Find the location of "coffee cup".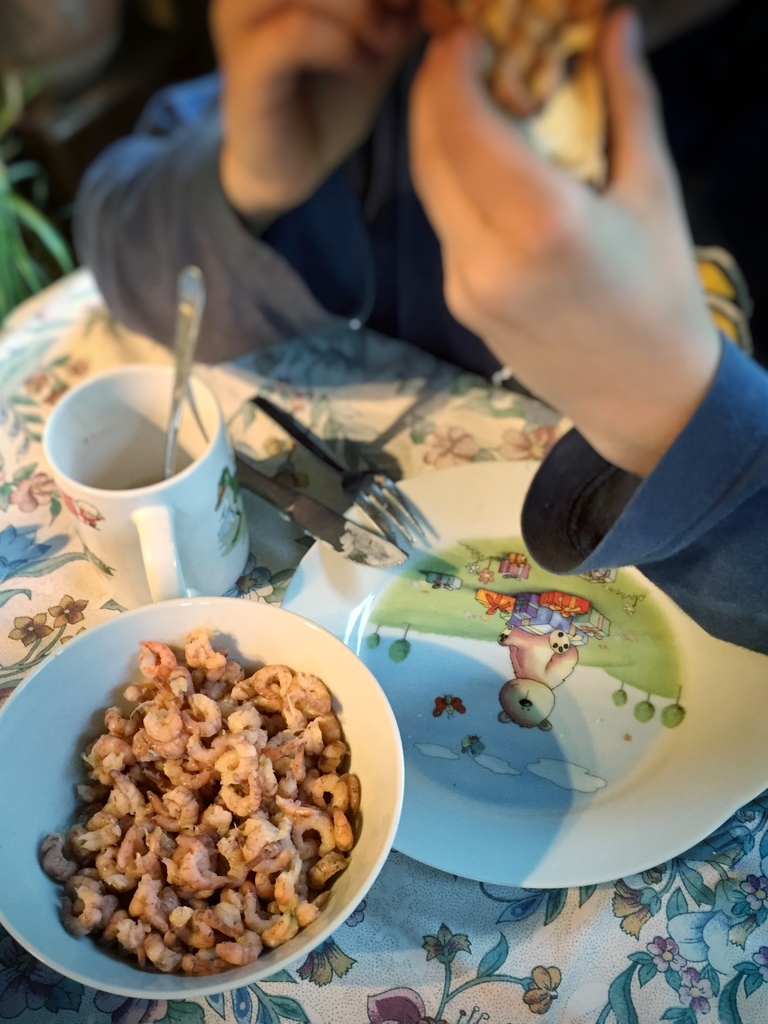
Location: 41,360,256,594.
